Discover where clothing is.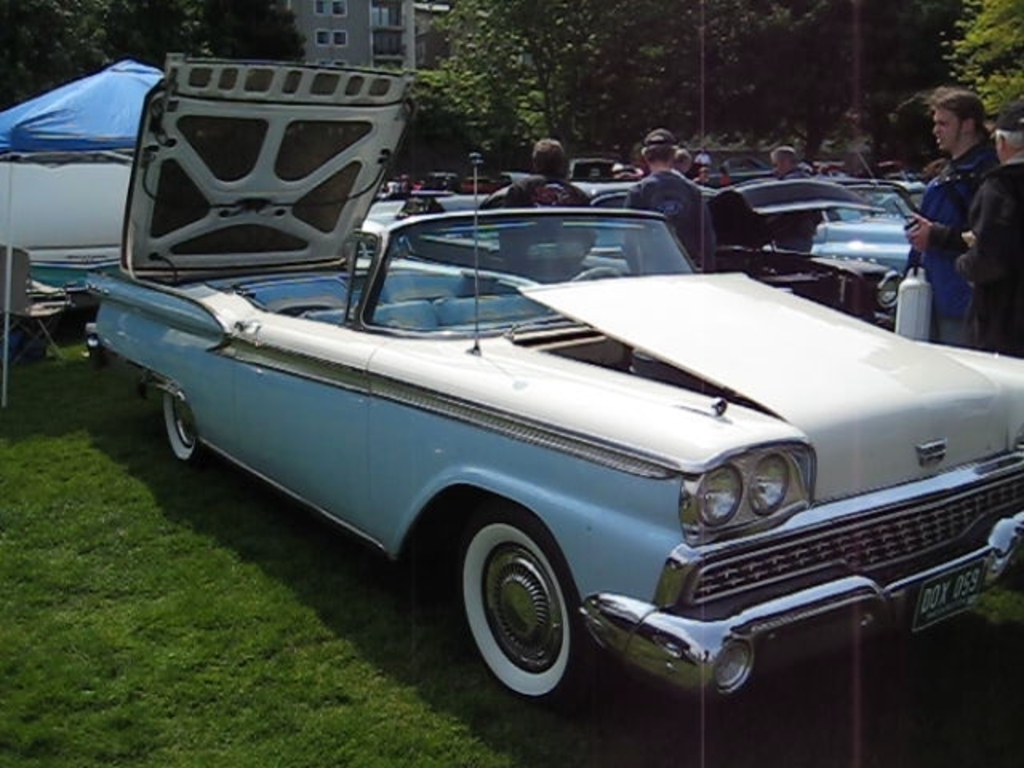
Discovered at crop(962, 160, 1022, 355).
